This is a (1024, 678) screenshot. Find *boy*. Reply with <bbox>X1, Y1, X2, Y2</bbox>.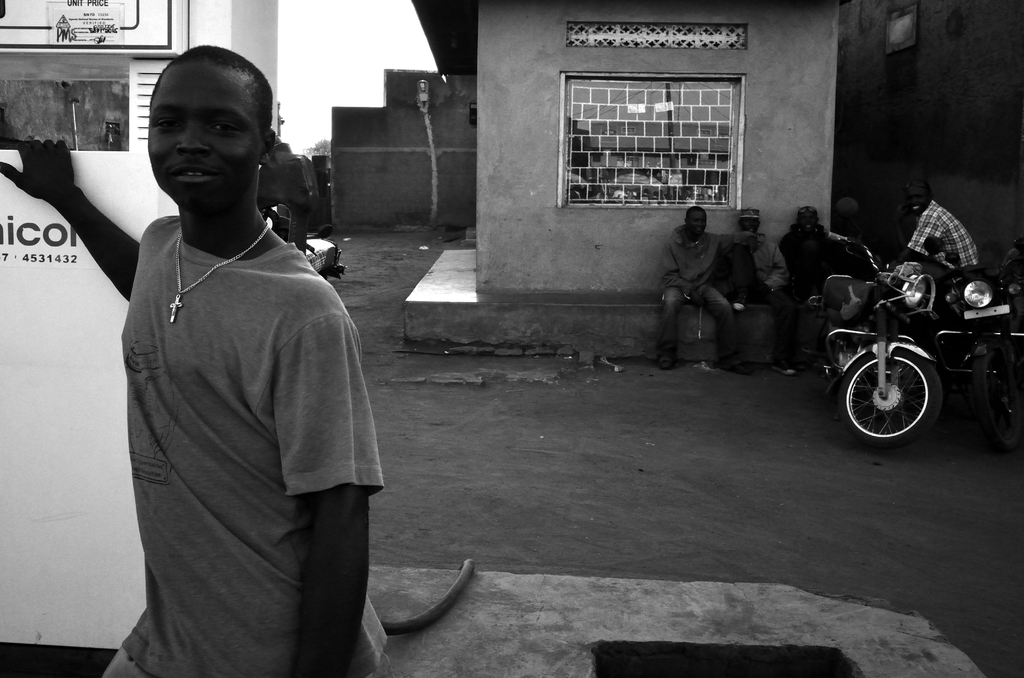
<bbox>777, 208, 828, 305</bbox>.
